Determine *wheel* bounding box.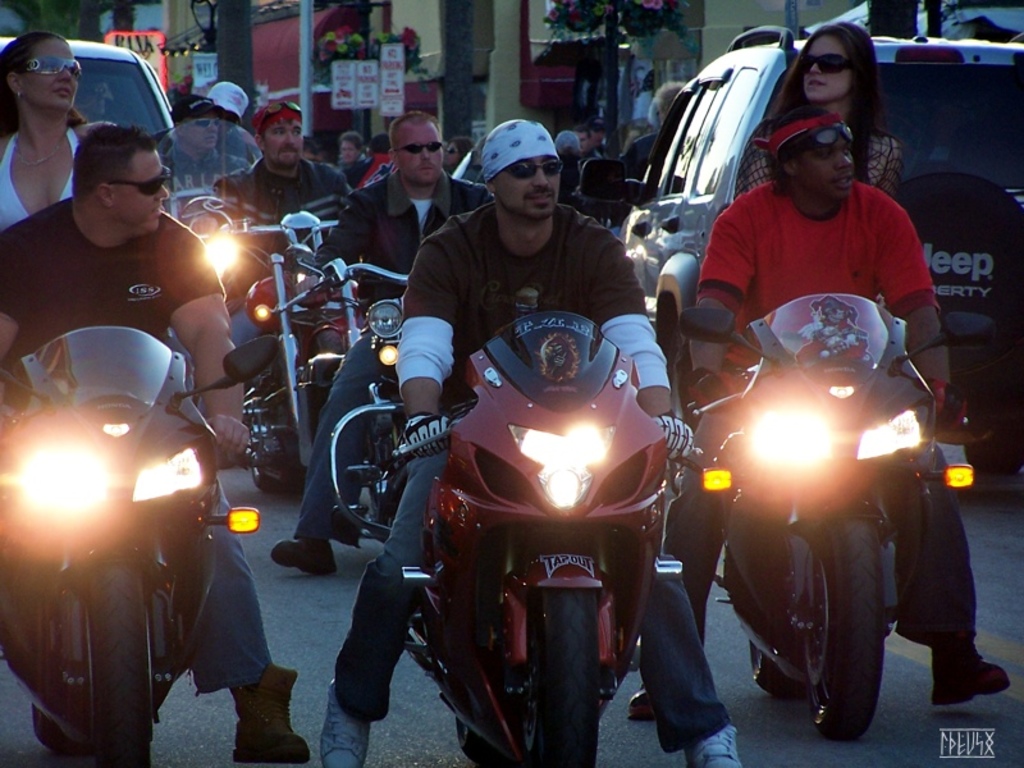
Determined: locate(503, 584, 604, 767).
